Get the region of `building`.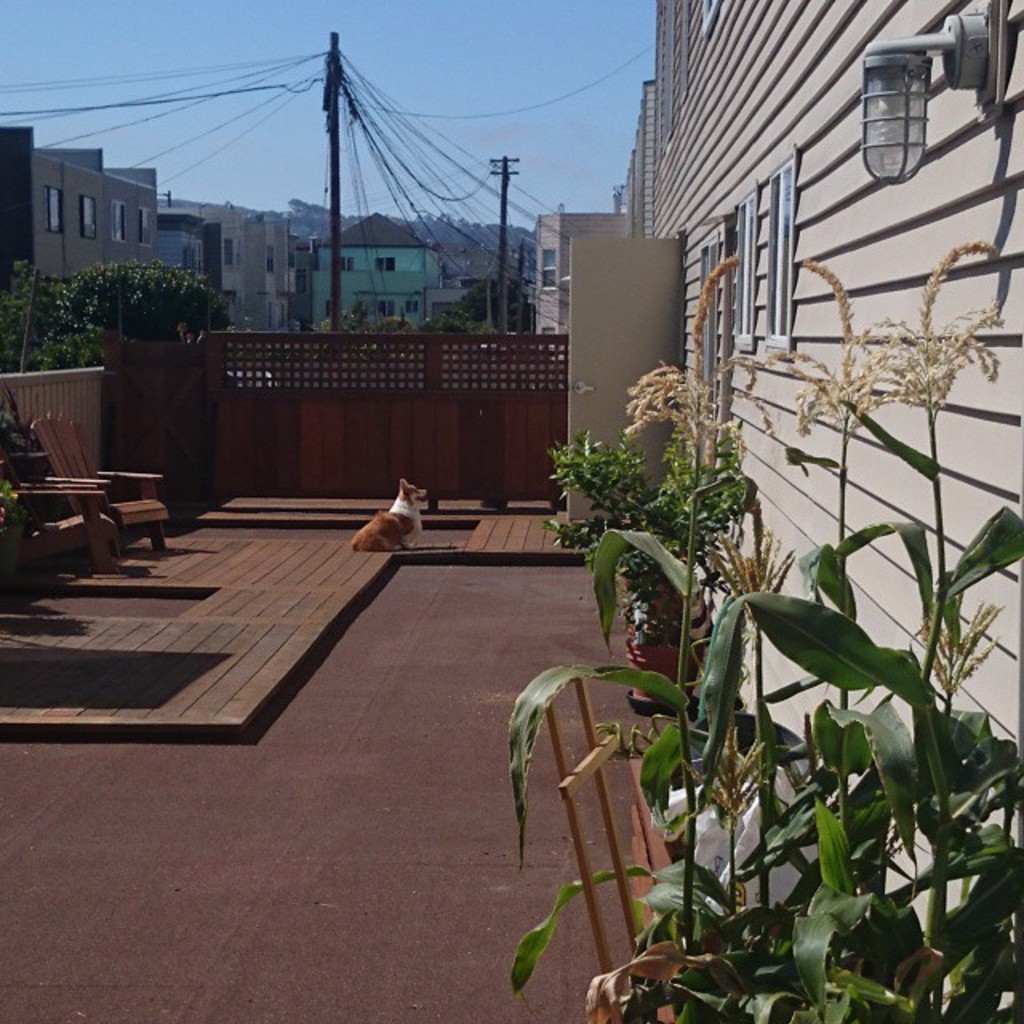
detection(566, 0, 1022, 1022).
